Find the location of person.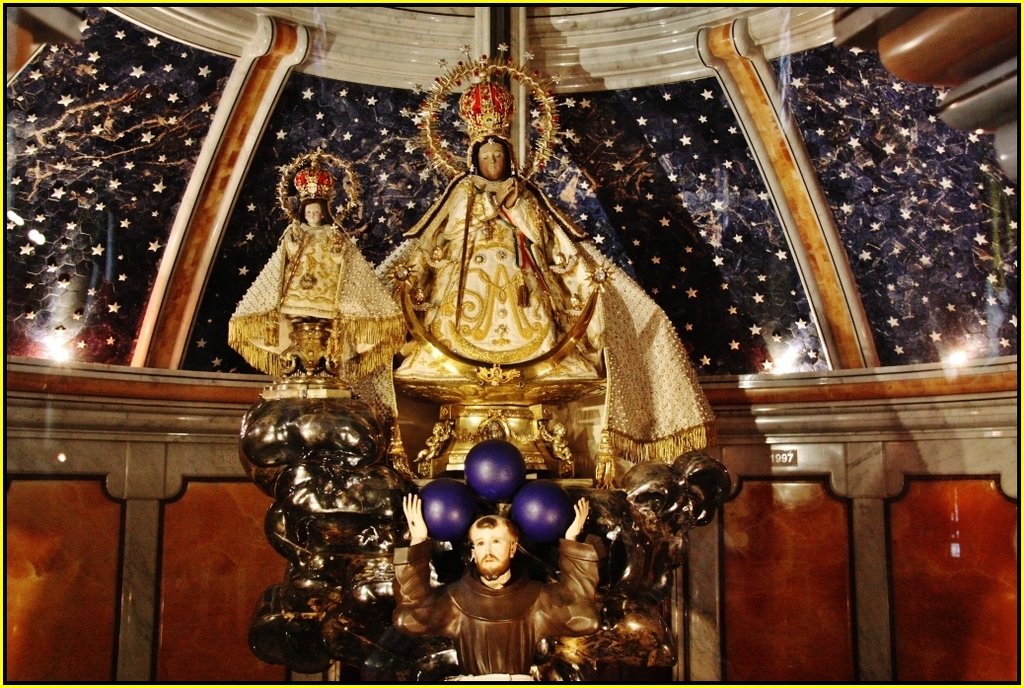
Location: pyautogui.locateOnScreen(375, 95, 692, 563).
